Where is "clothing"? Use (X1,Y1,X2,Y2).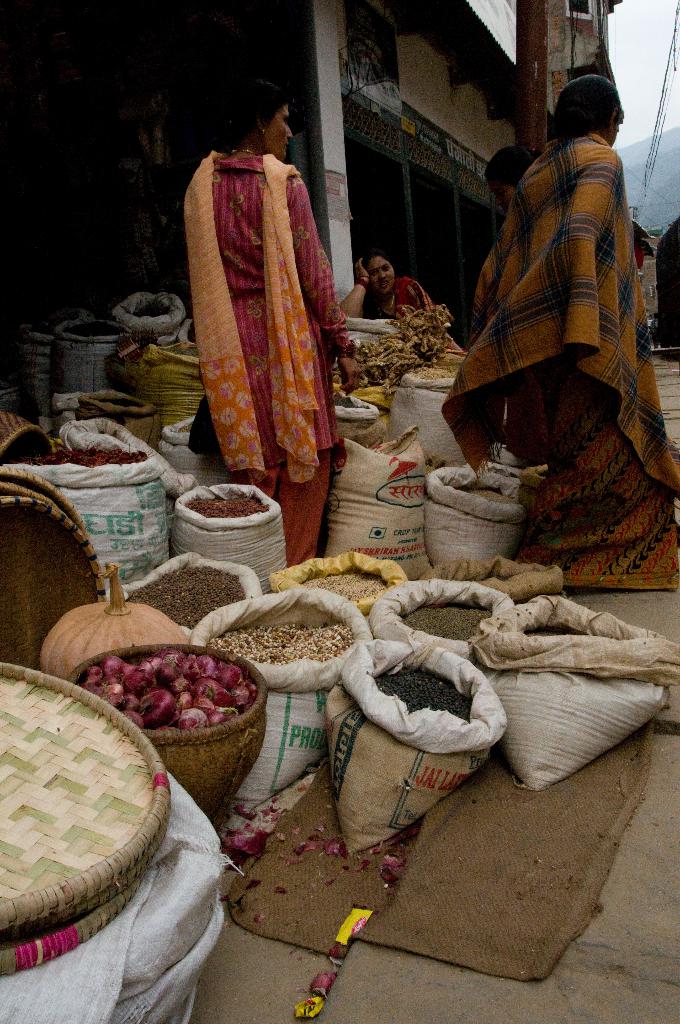
(364,271,462,355).
